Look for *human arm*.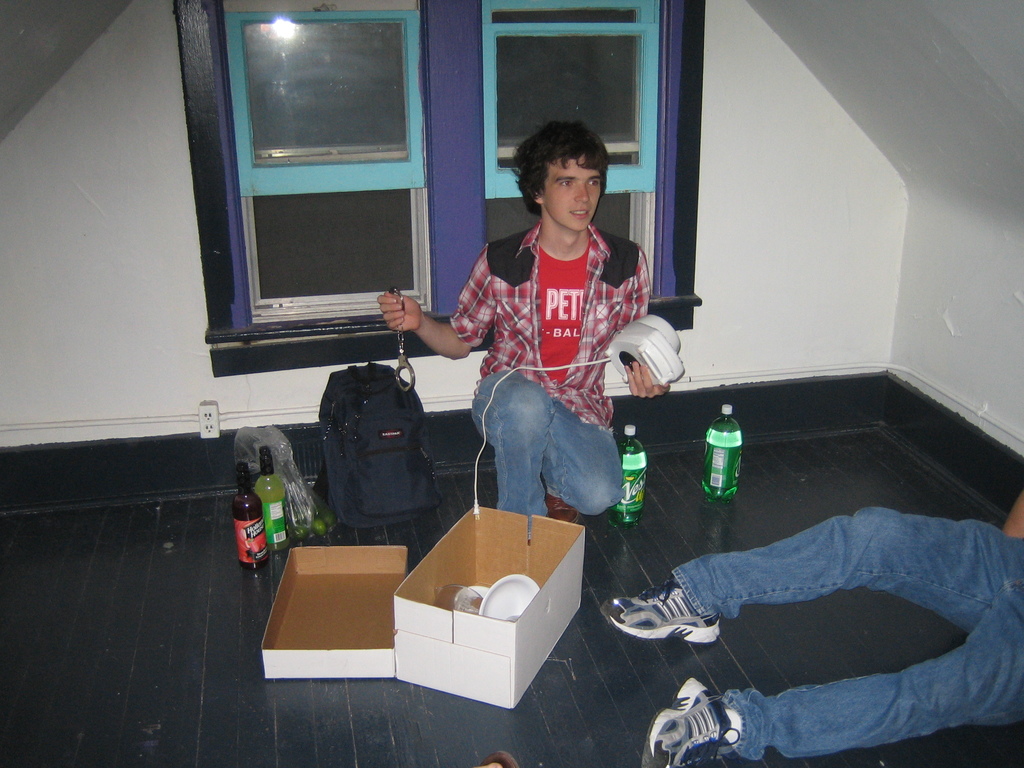
Found: 377 287 483 373.
